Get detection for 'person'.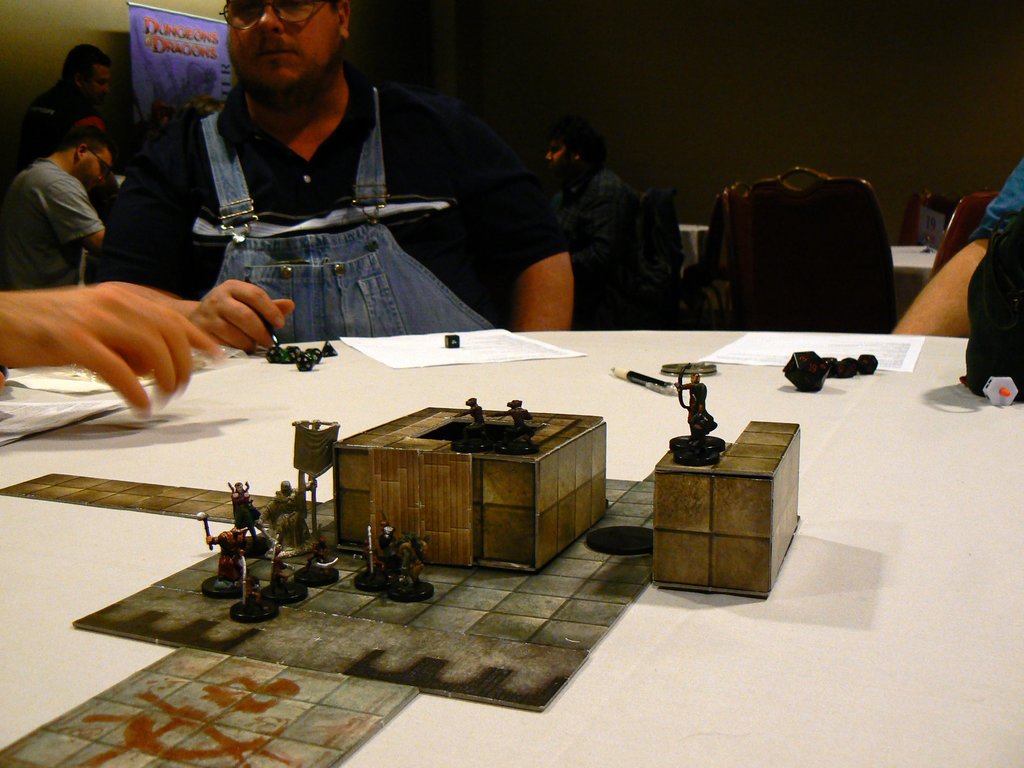
Detection: (0, 282, 228, 419).
